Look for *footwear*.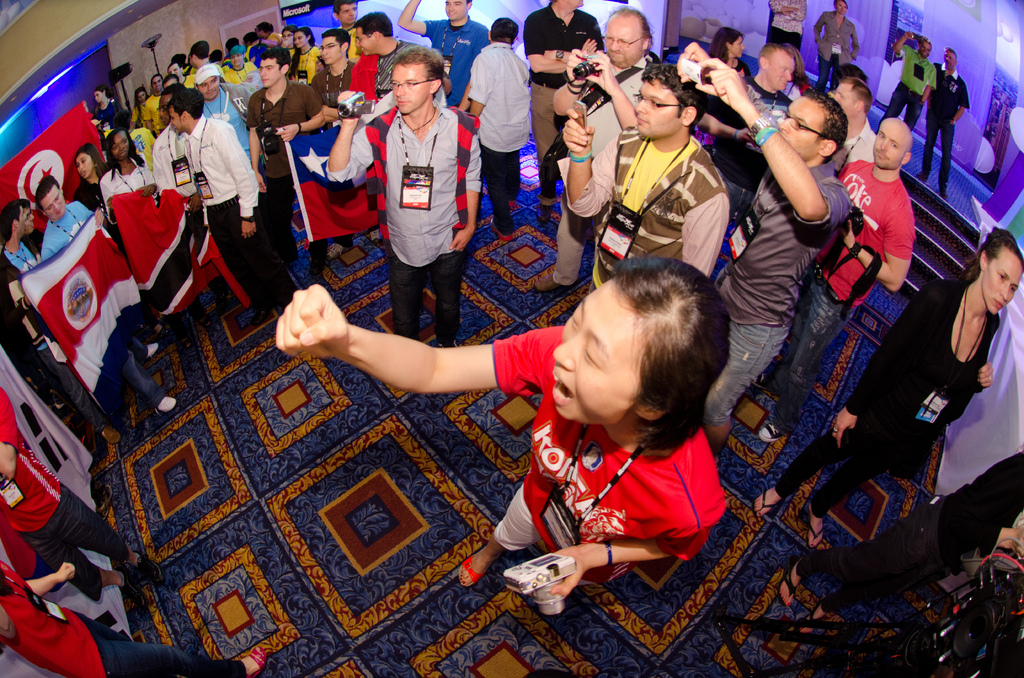
Found: [195, 316, 213, 332].
